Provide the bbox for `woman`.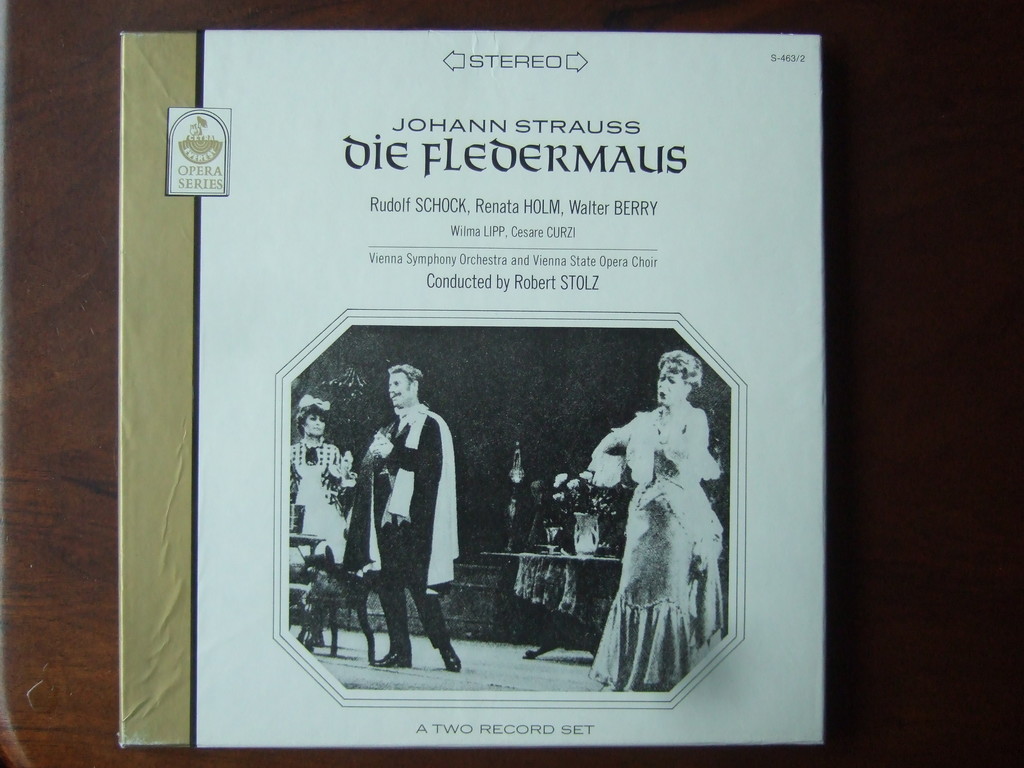
region(289, 396, 350, 562).
